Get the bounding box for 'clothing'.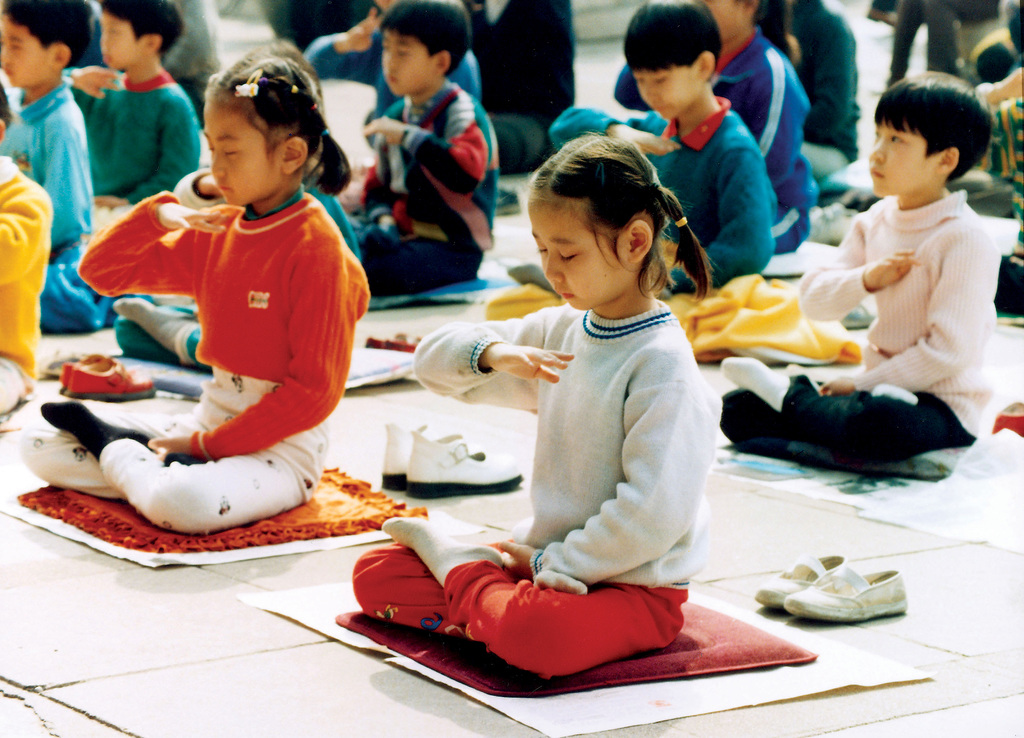
<region>339, 74, 499, 326</region>.
